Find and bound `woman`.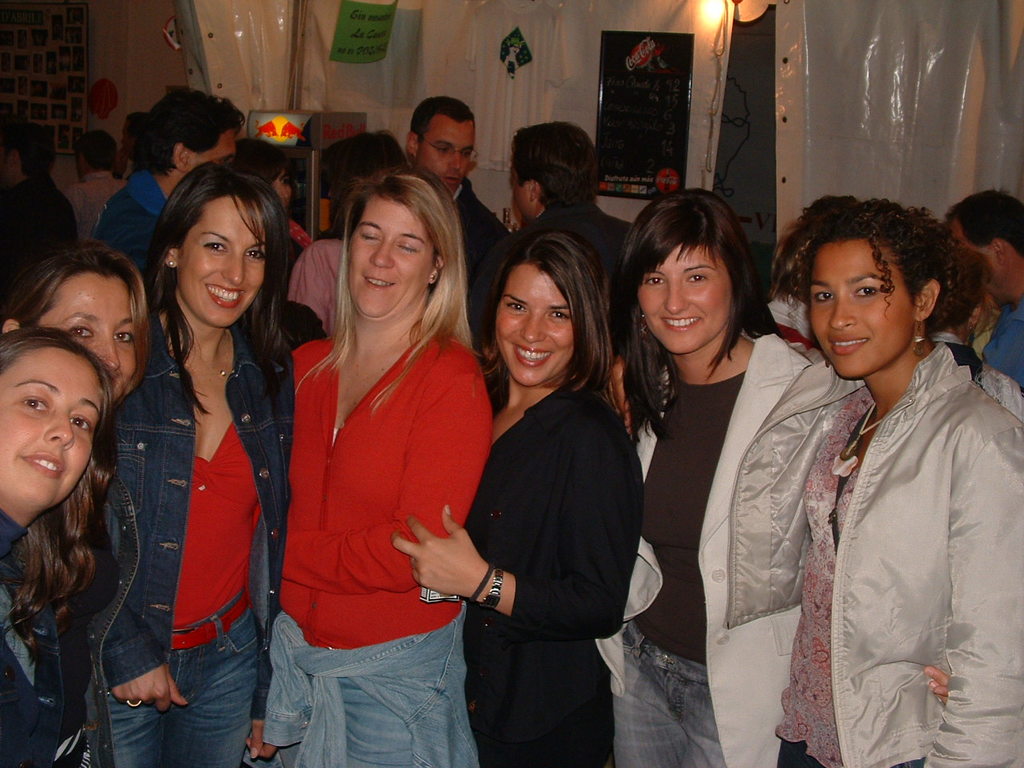
Bound: 766,194,864,362.
